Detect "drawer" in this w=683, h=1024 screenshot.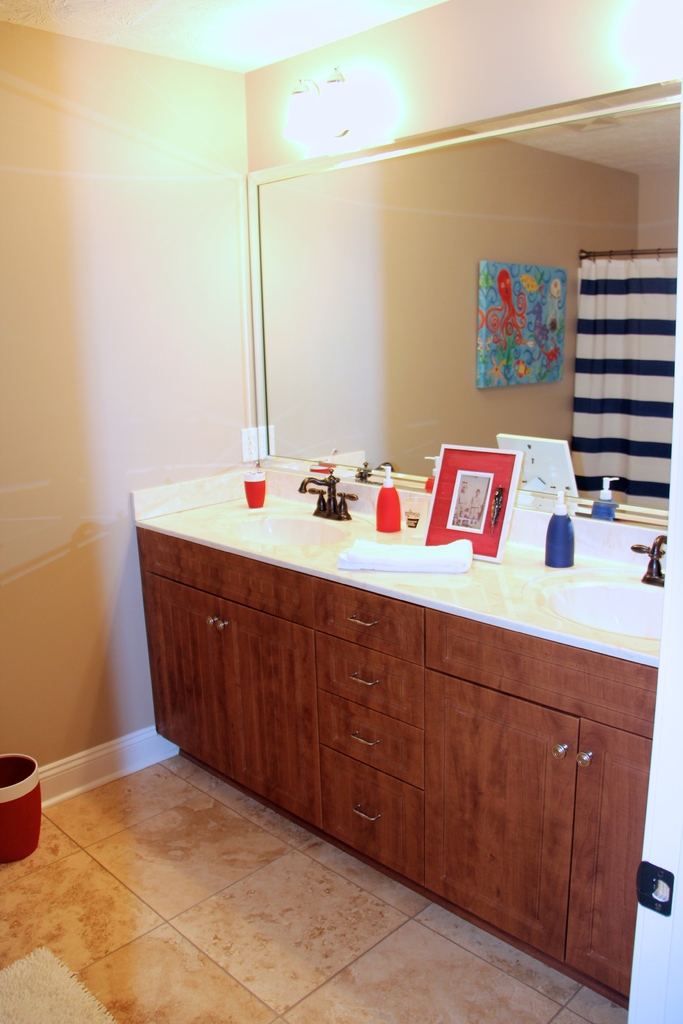
Detection: (x1=324, y1=581, x2=422, y2=671).
